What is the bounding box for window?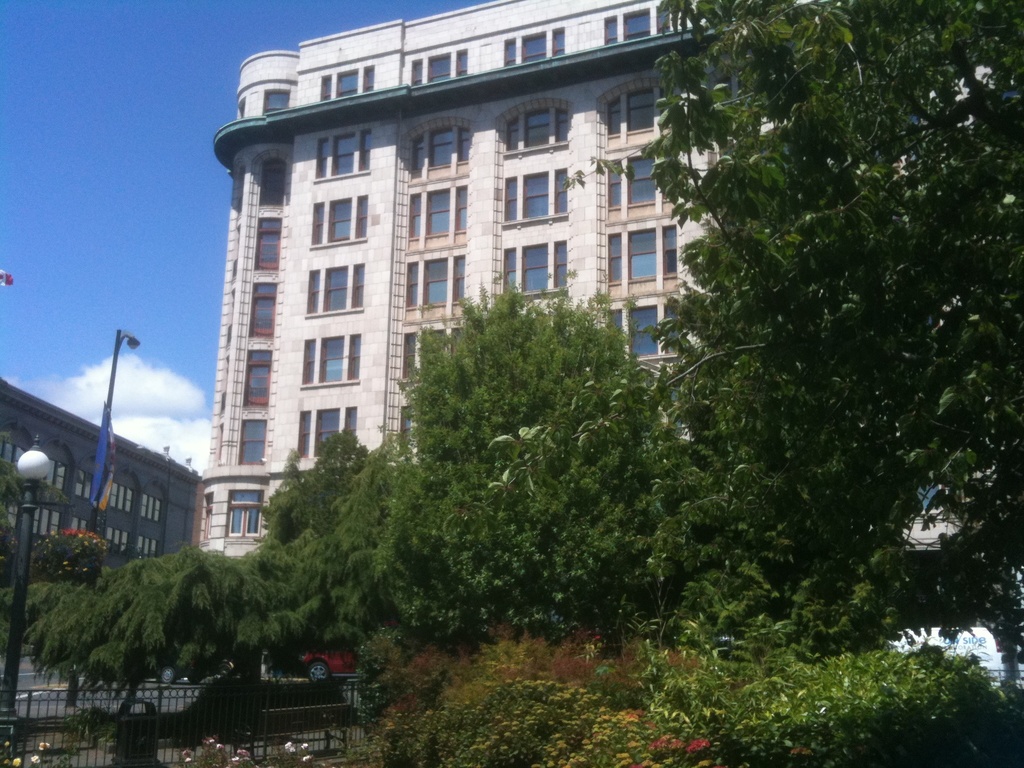
{"left": 316, "top": 411, "right": 340, "bottom": 456}.
